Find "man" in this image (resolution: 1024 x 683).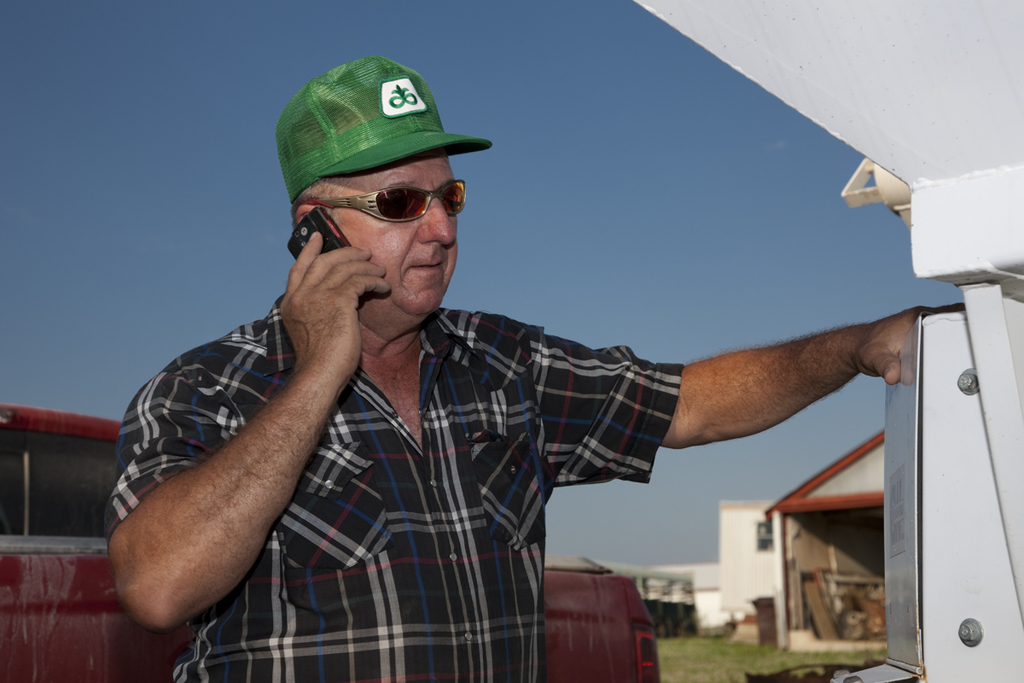
locate(168, 26, 823, 682).
